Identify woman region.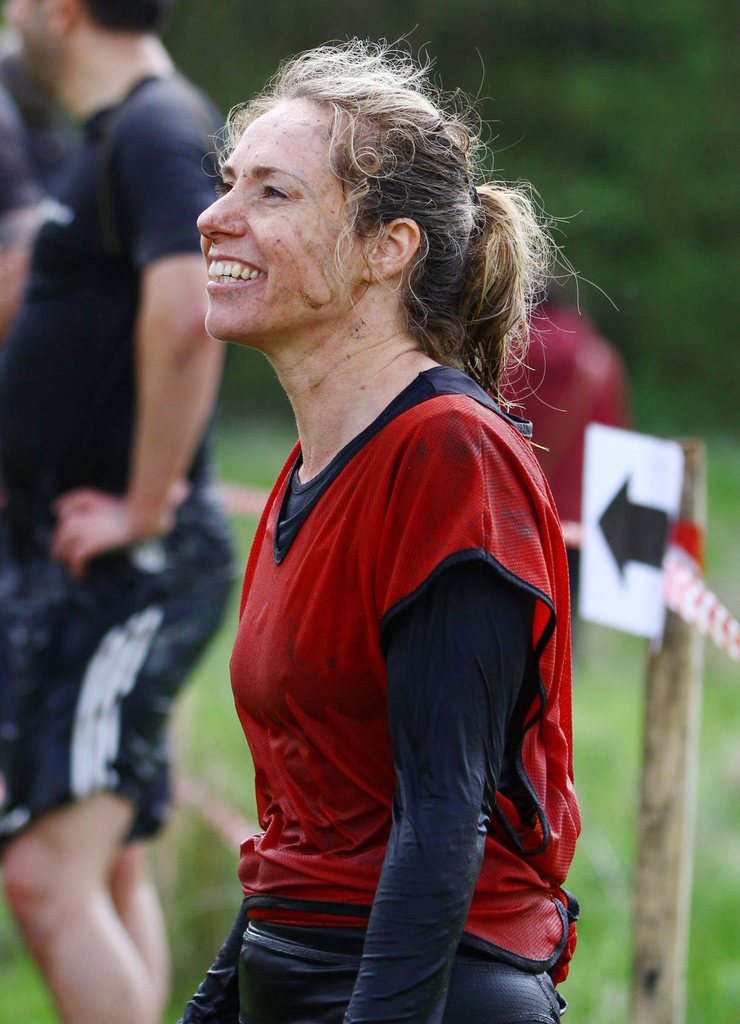
Region: 165,28,625,1023.
